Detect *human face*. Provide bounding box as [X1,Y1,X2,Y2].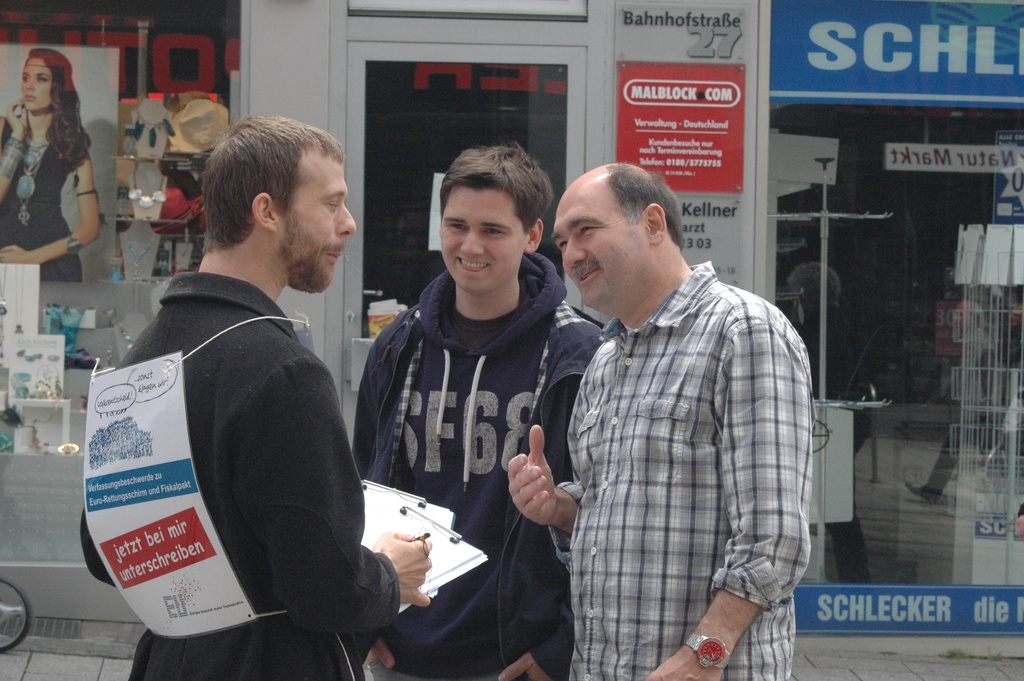
[440,181,524,289].
